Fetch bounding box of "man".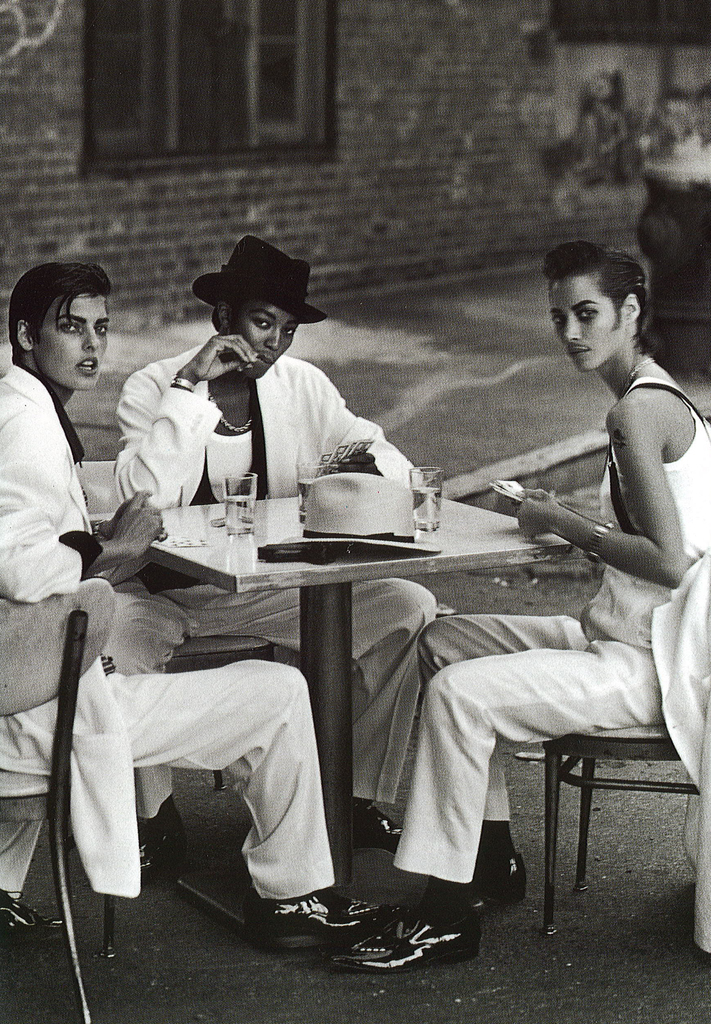
Bbox: box(350, 239, 710, 980).
